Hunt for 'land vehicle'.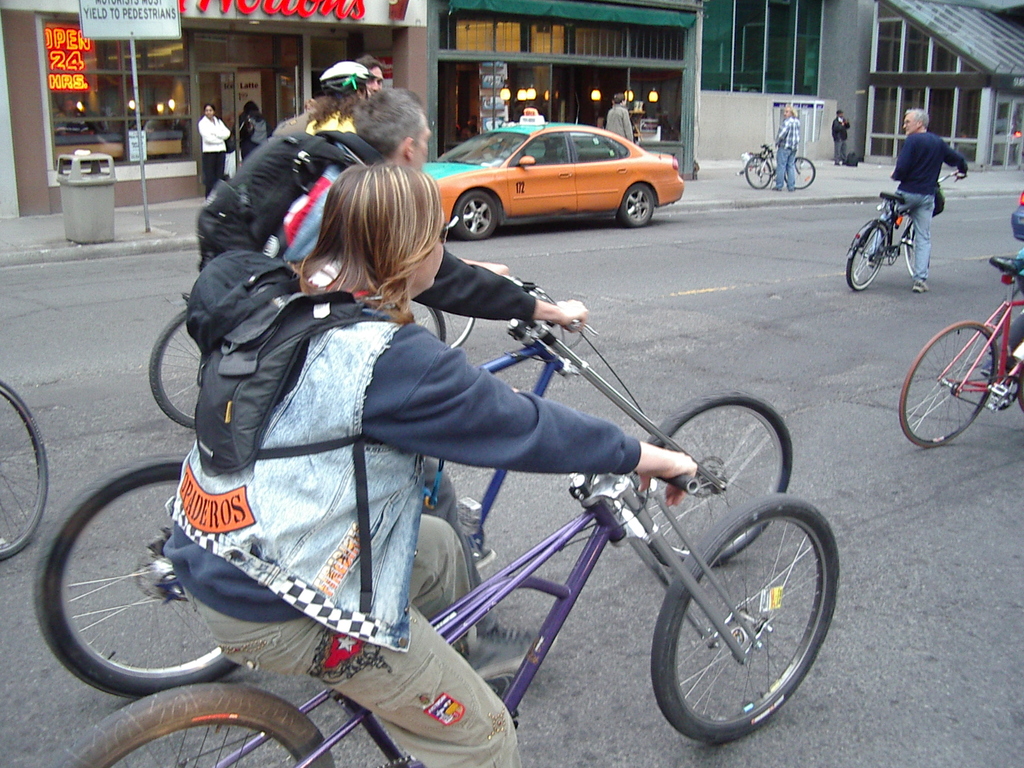
Hunted down at 0,376,54,563.
